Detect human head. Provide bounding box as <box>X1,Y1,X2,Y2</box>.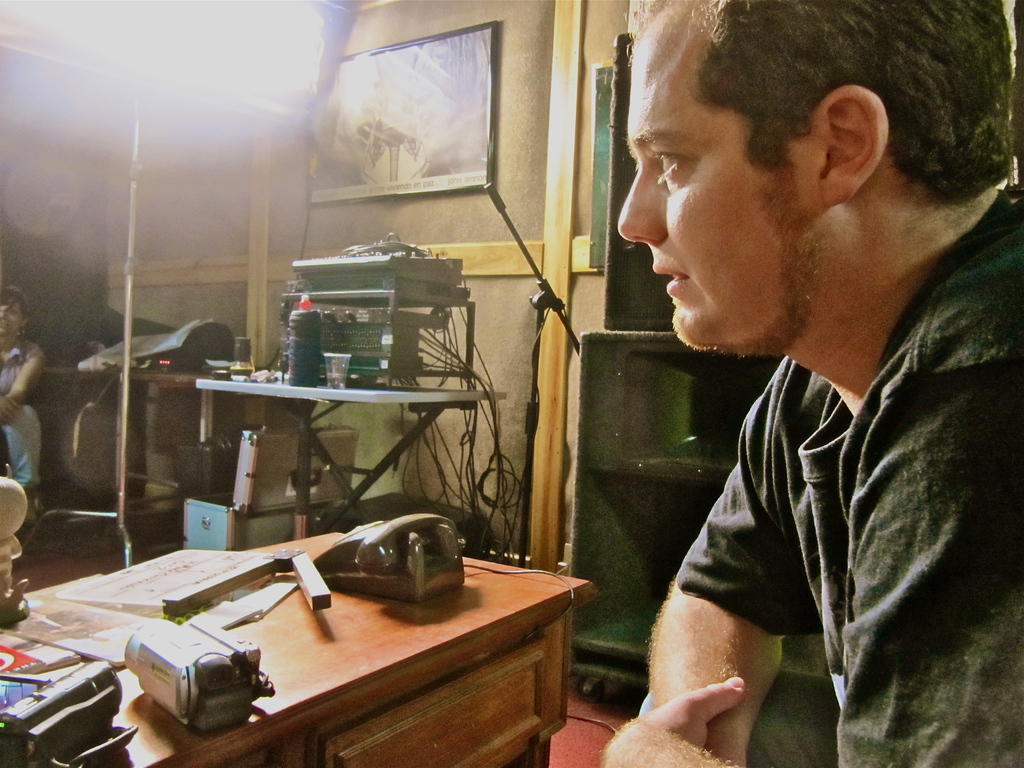
<box>589,3,951,338</box>.
